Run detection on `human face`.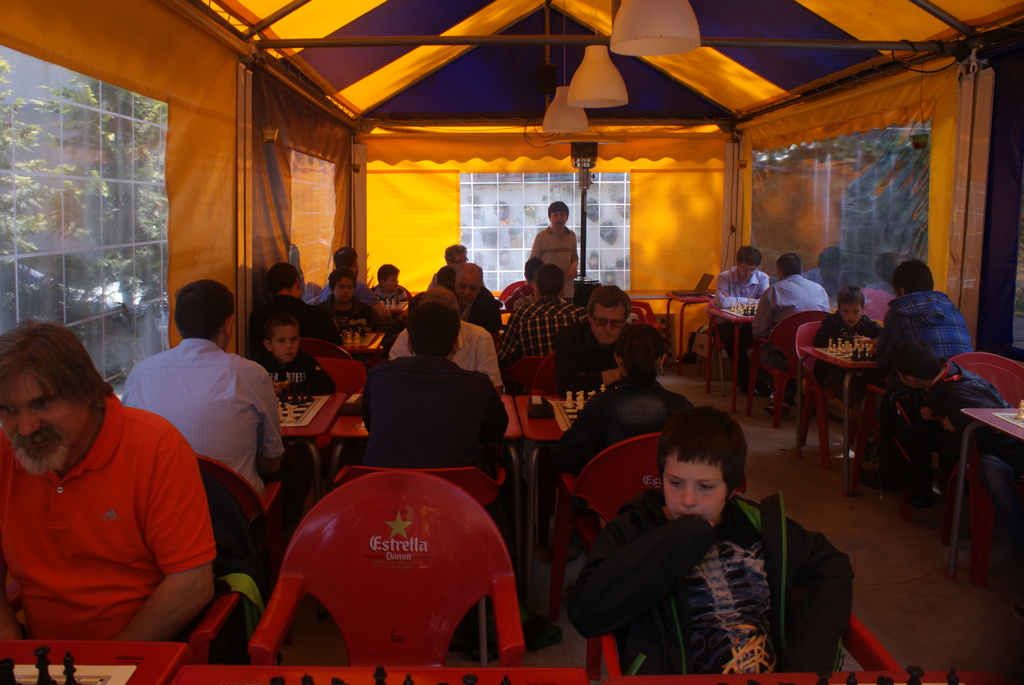
Result: 662 457 728 524.
